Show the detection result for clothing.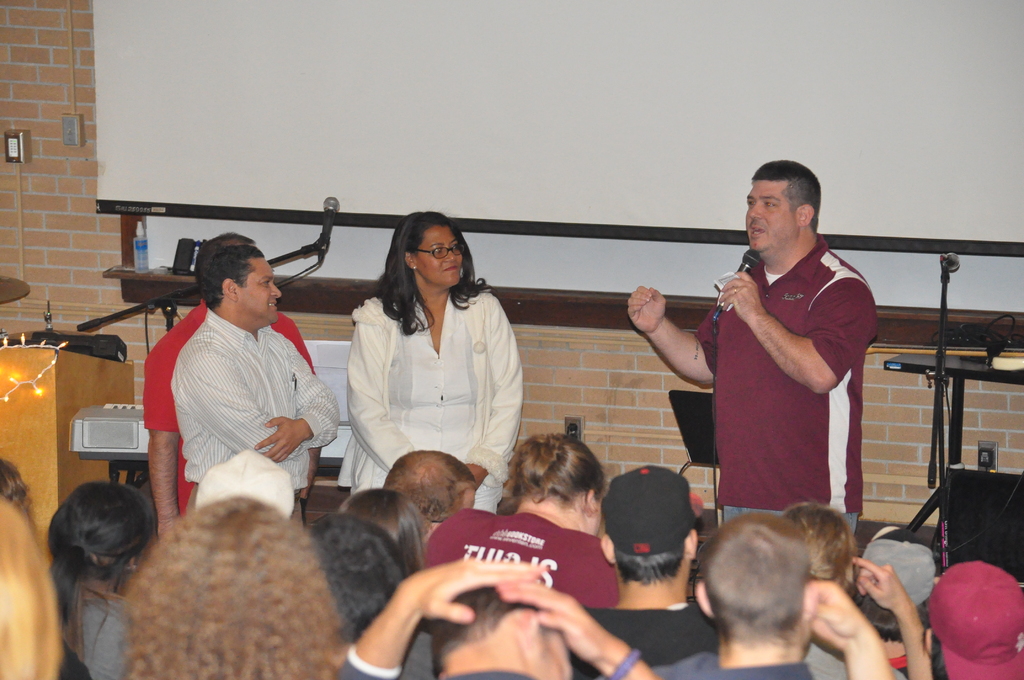
693:234:877:536.
